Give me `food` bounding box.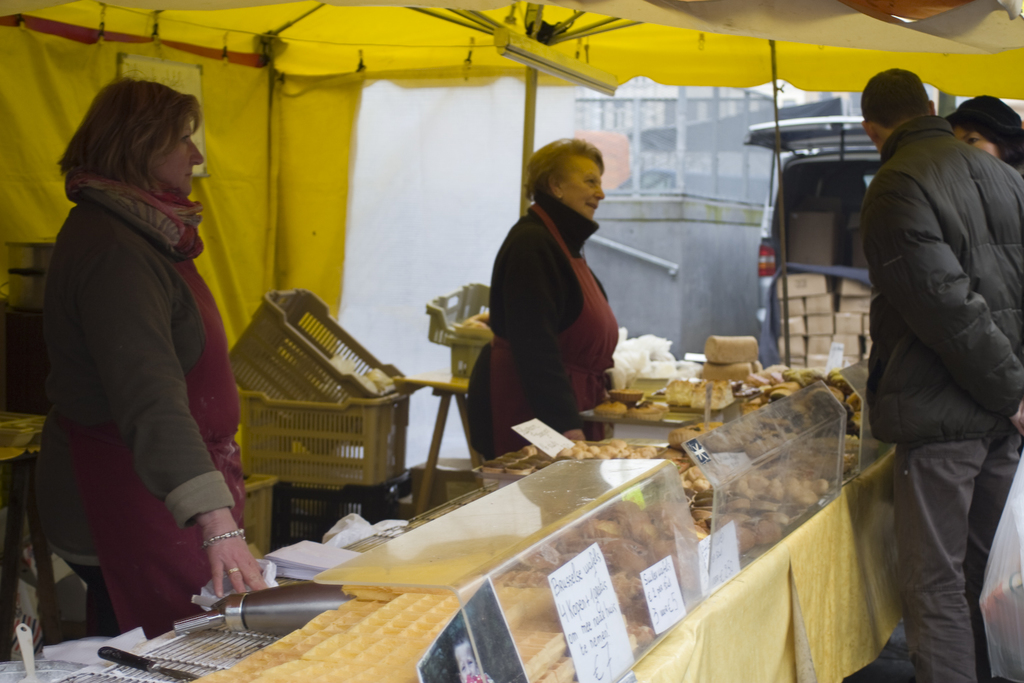
l=518, t=443, r=538, b=459.
